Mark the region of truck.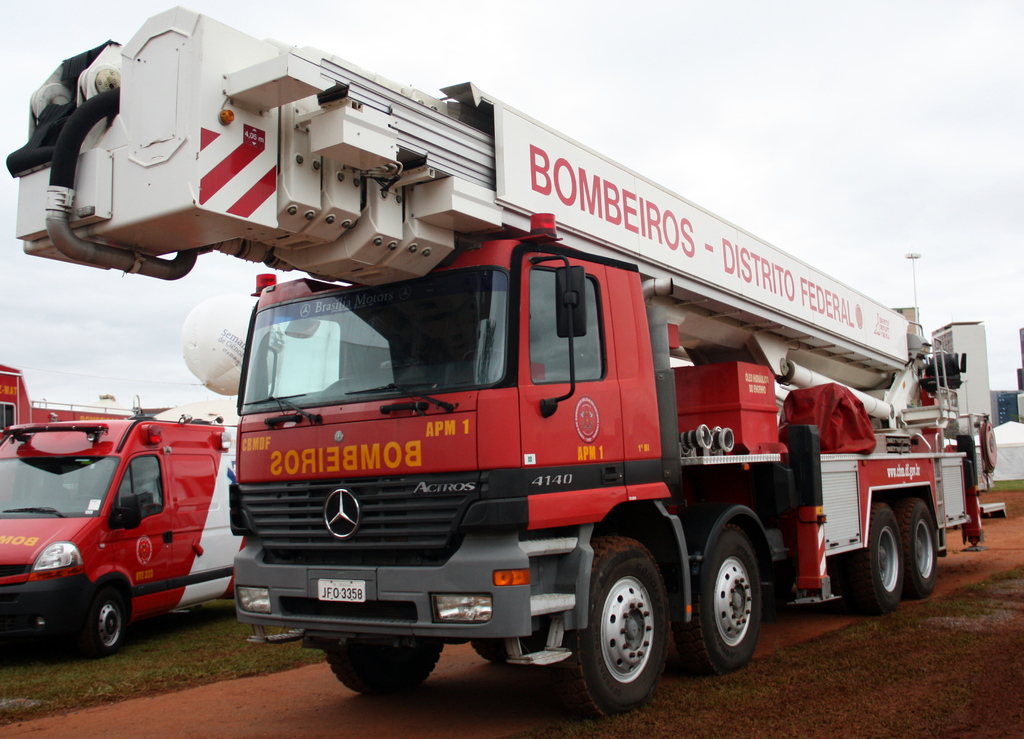
Region: bbox=(6, 3, 992, 722).
